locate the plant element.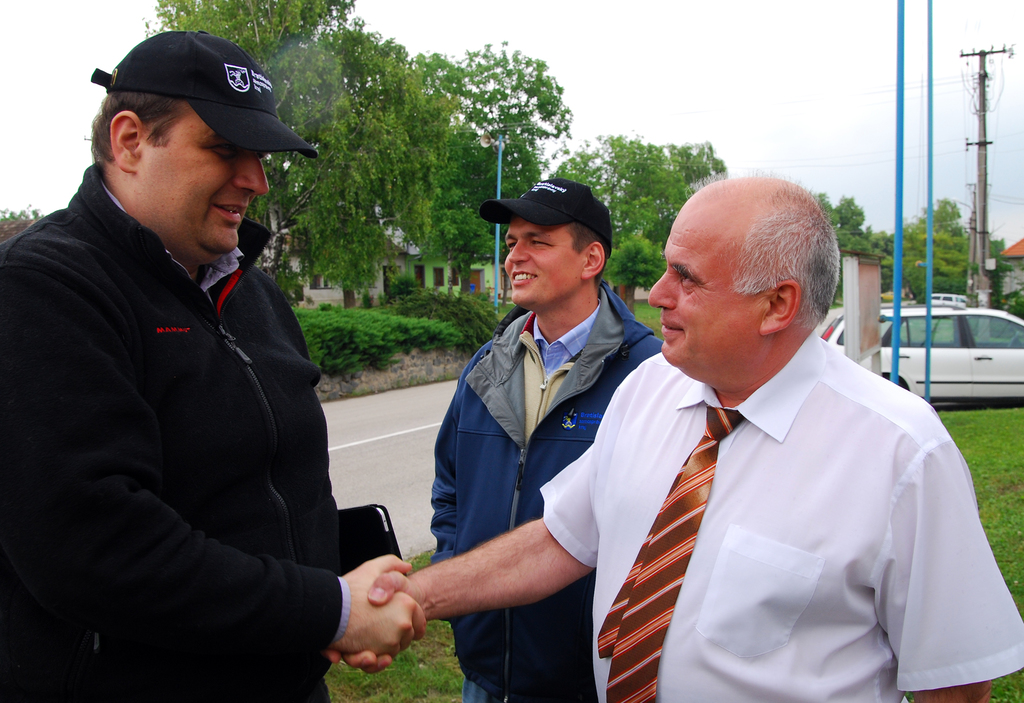
Element bbox: 329:615:467:702.
